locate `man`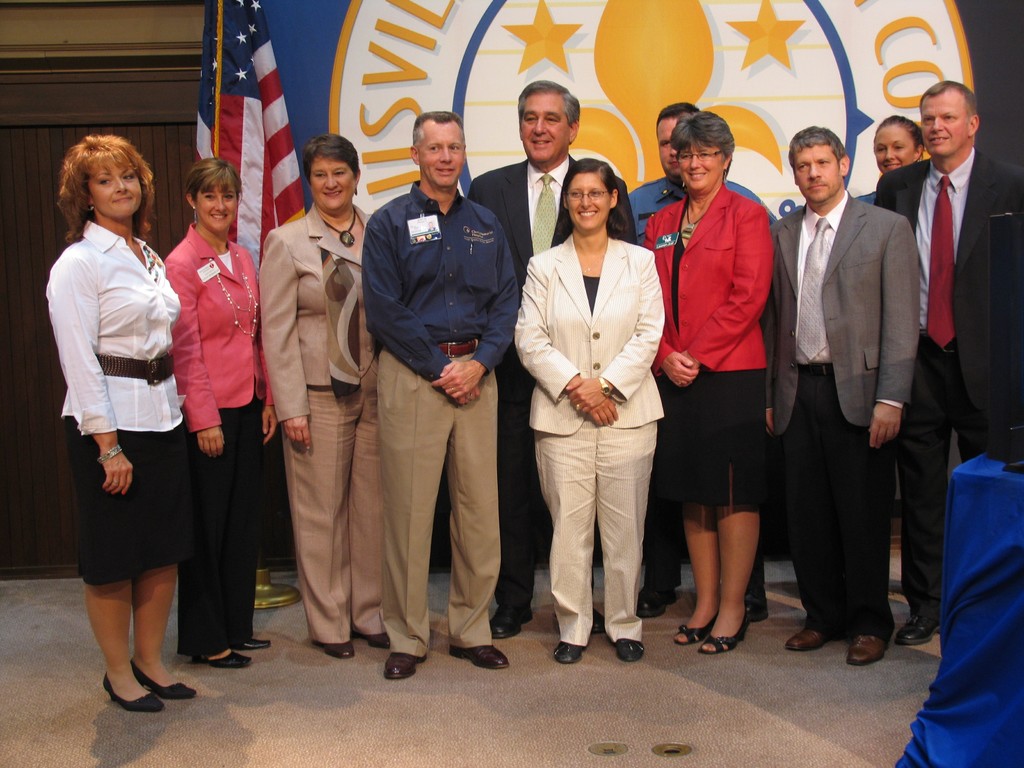
619:101:761:238
